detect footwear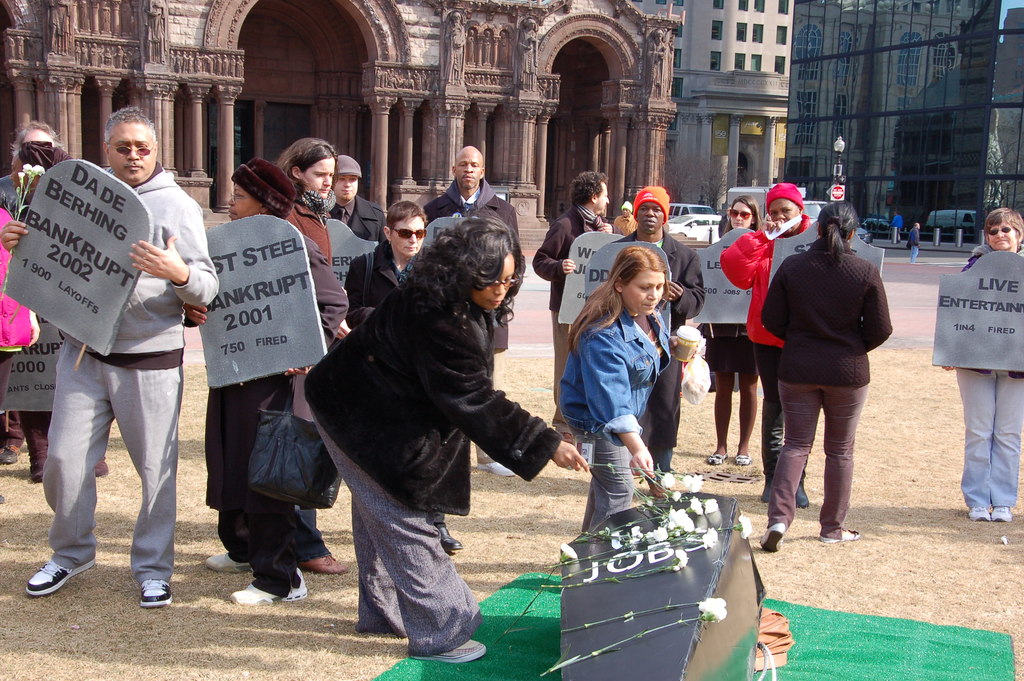
l=735, t=448, r=751, b=466
